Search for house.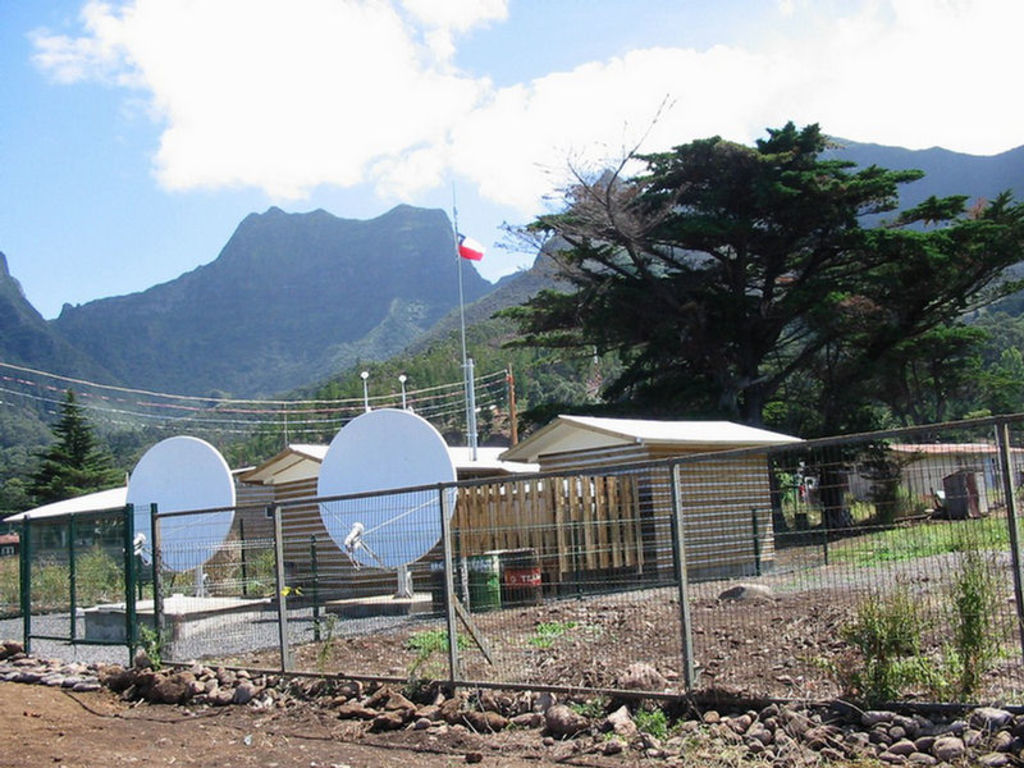
Found at (left=0, top=525, right=35, bottom=557).
